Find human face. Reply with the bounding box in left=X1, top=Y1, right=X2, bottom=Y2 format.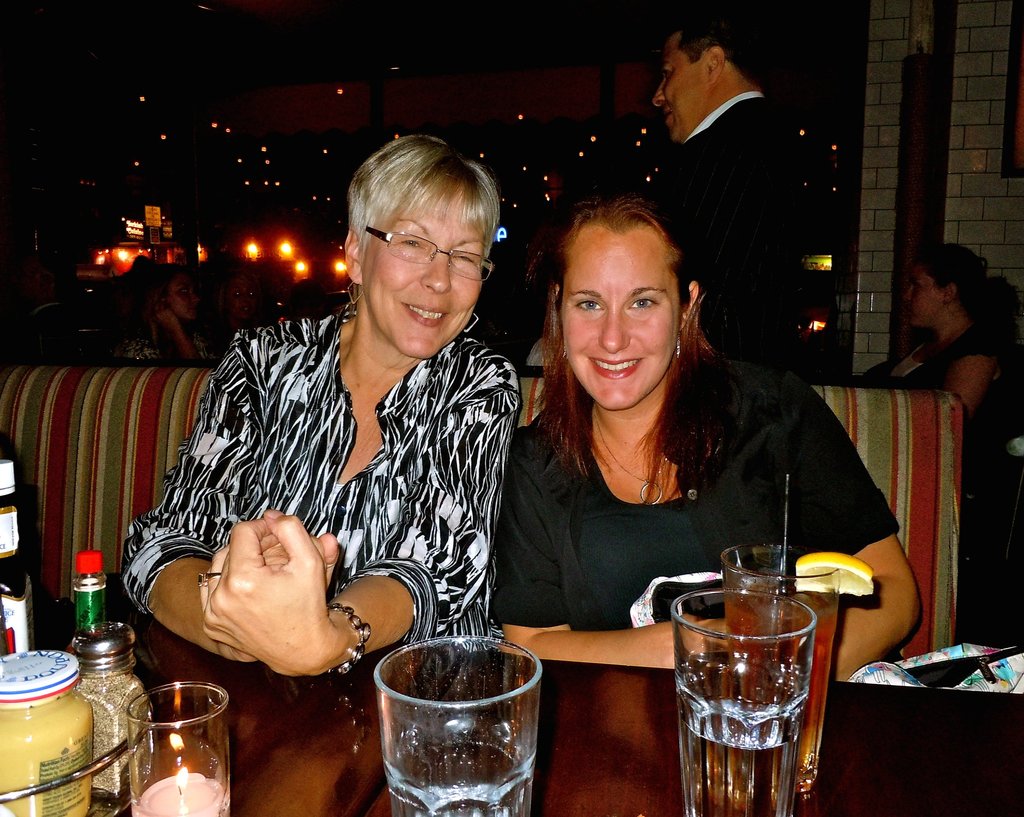
left=164, top=273, right=199, bottom=318.
